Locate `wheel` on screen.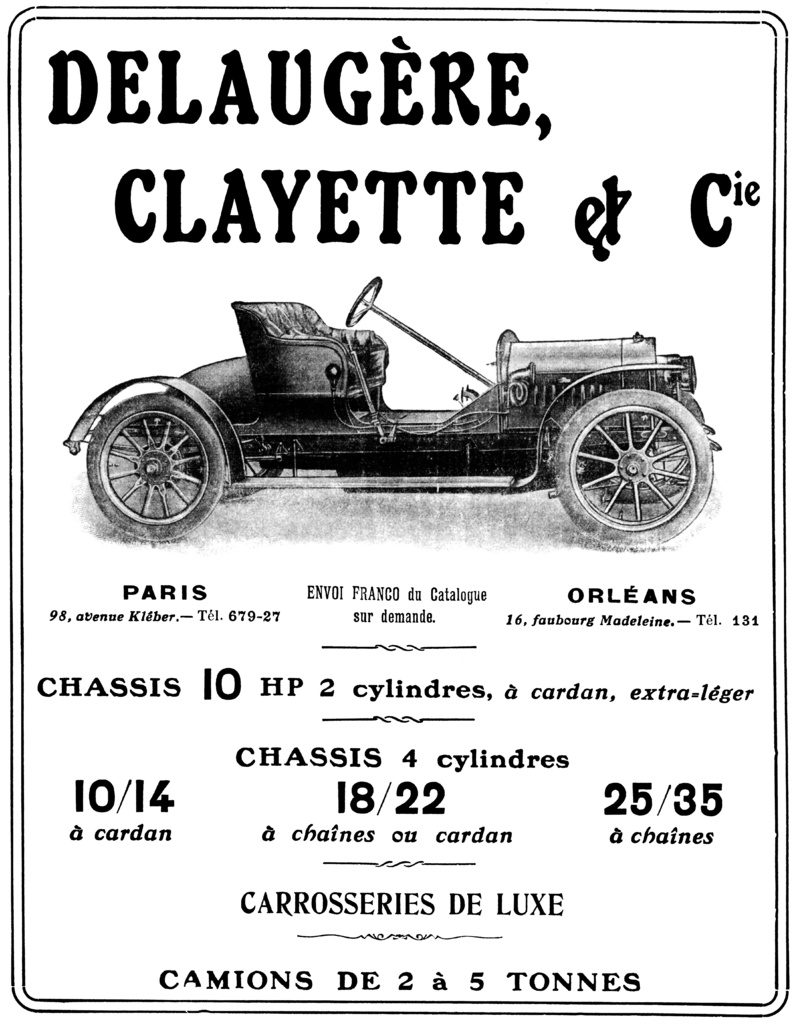
On screen at <region>348, 271, 379, 331</region>.
